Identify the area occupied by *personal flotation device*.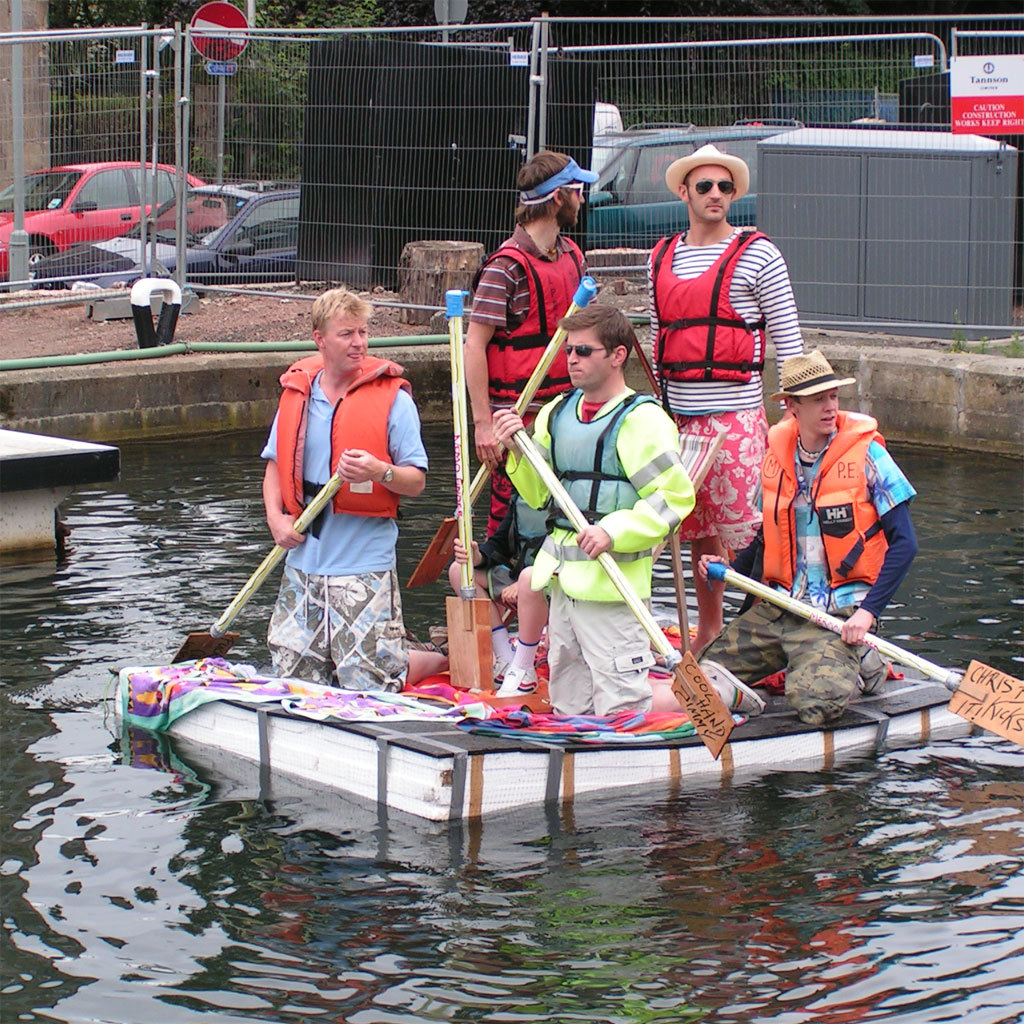
Area: <box>467,227,590,422</box>.
